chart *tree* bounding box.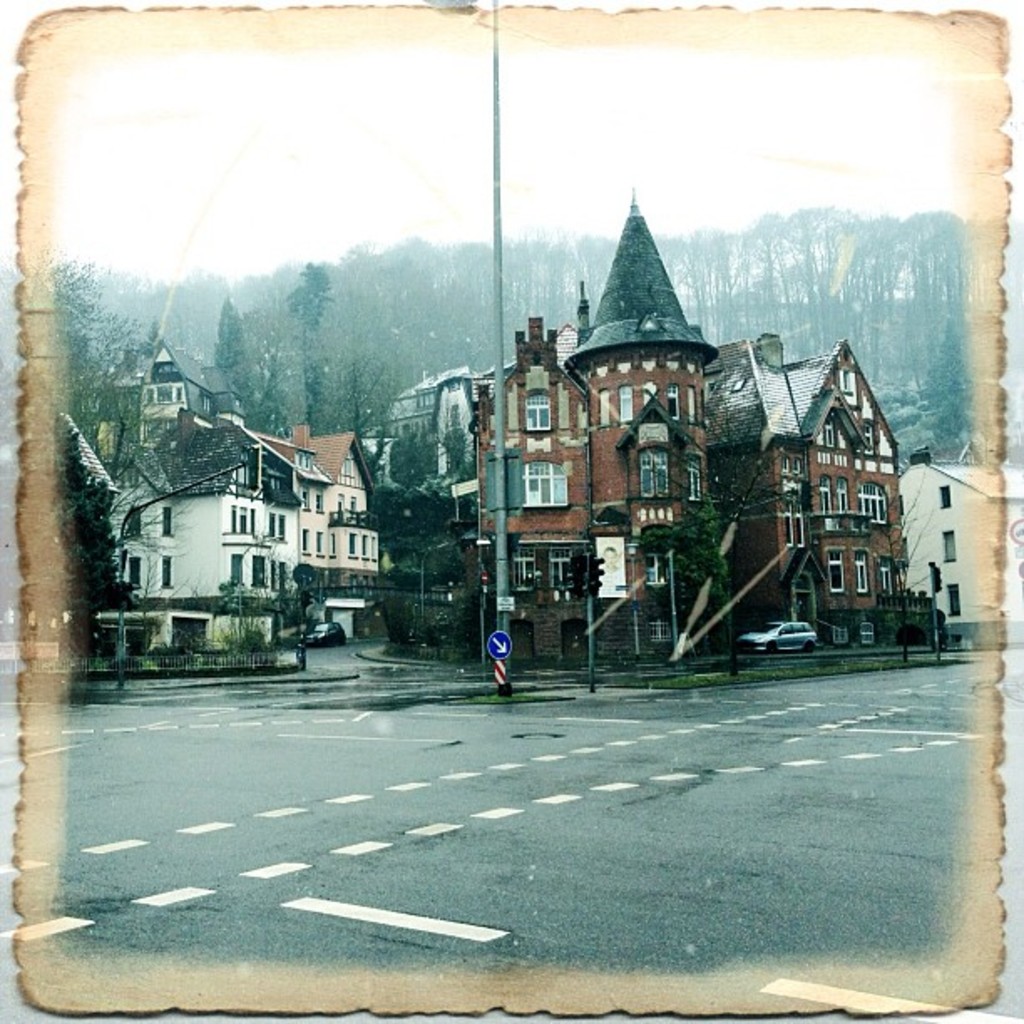
Charted: <bbox>487, 234, 522, 366</bbox>.
